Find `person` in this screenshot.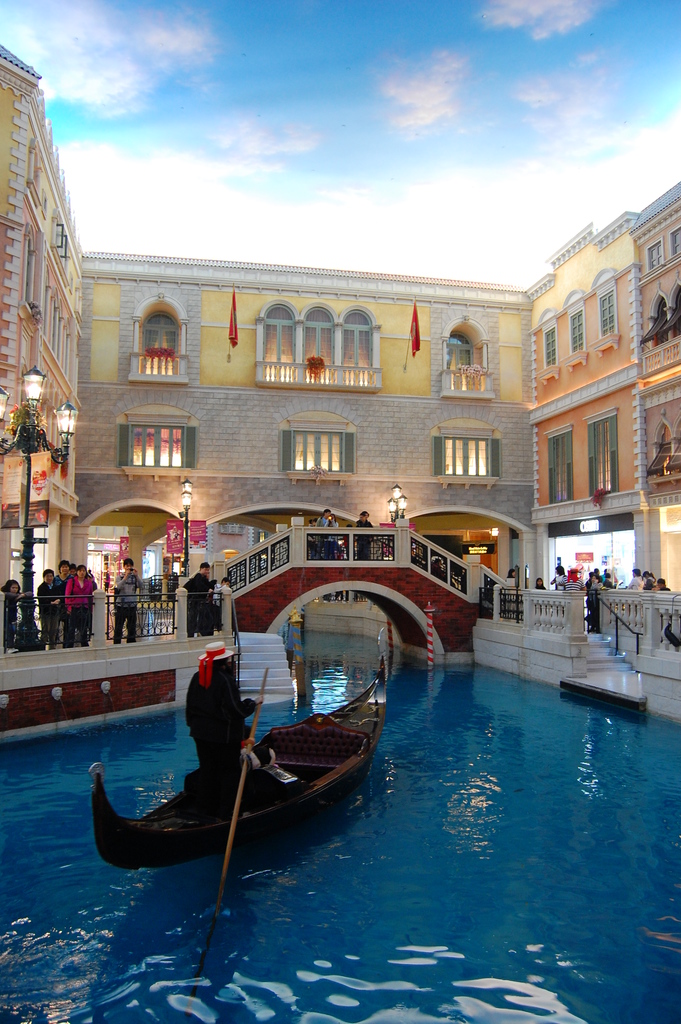
The bounding box for `person` is 36/568/62/648.
